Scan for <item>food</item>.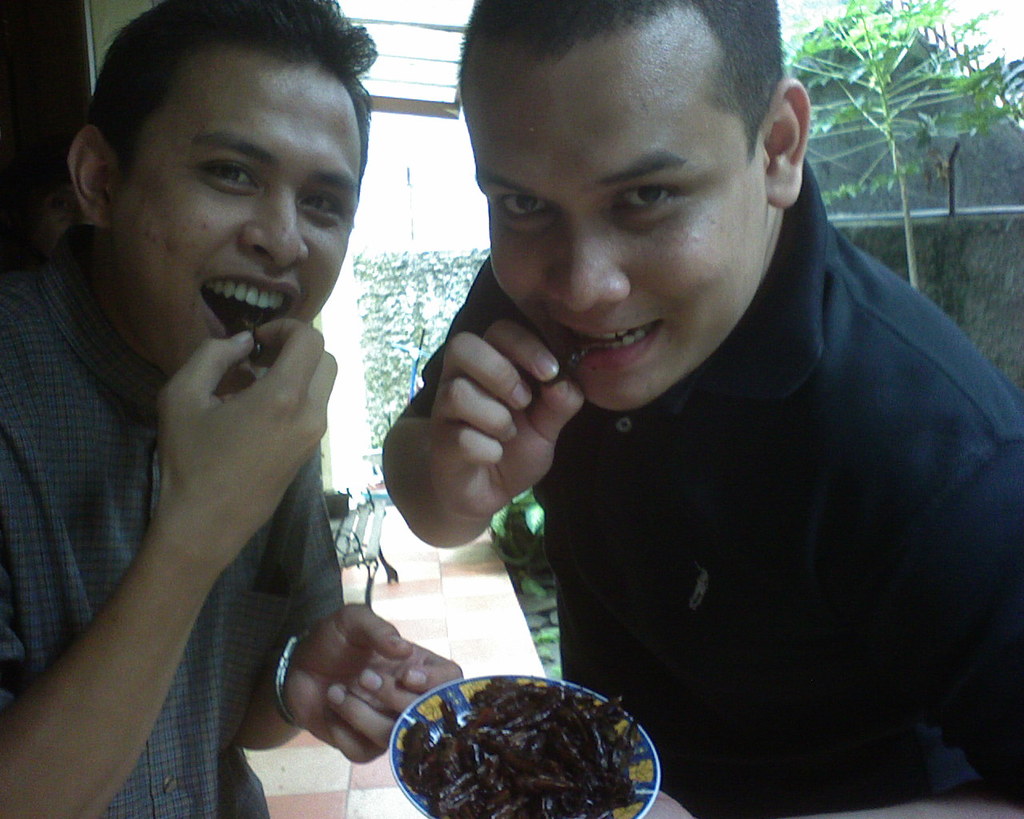
Scan result: 390,685,654,815.
